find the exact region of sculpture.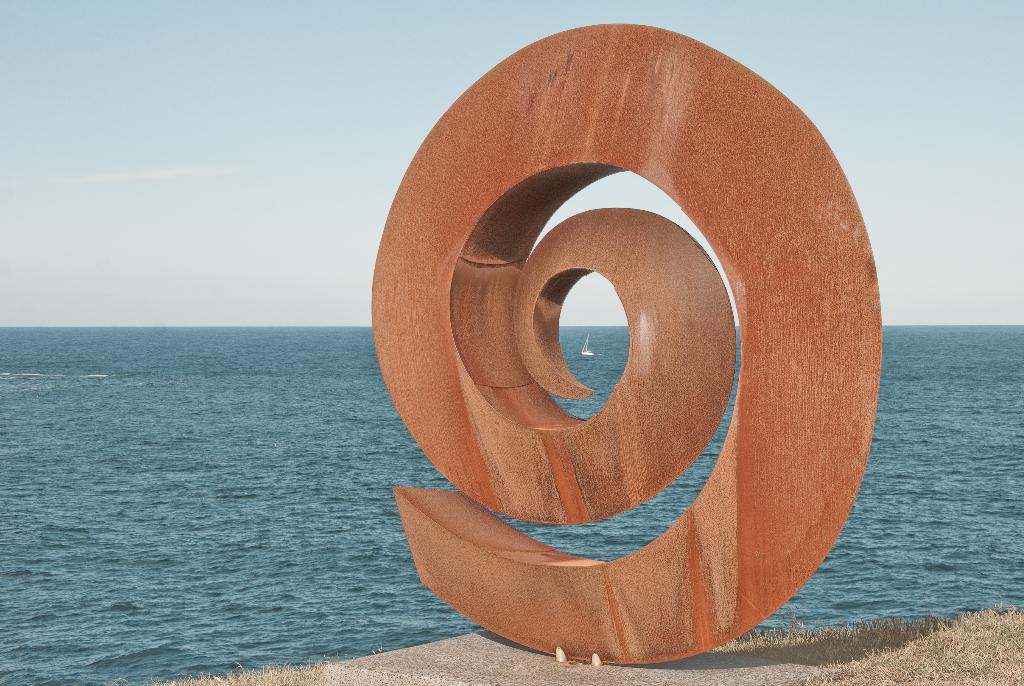
Exact region: region(364, 0, 880, 685).
